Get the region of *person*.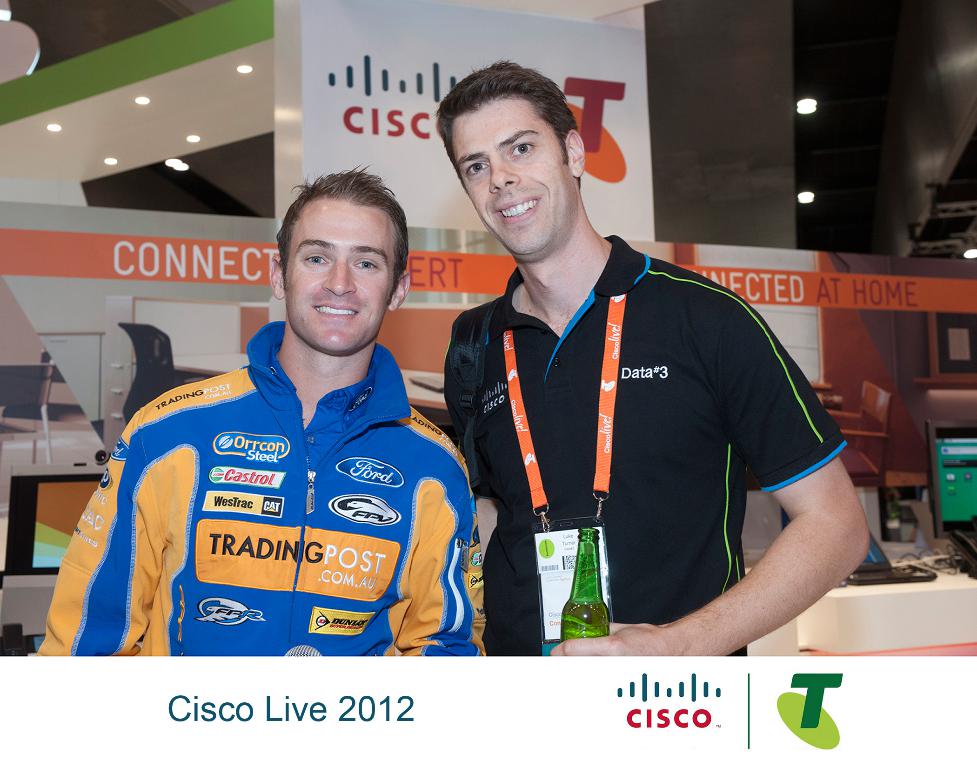
{"x1": 34, "y1": 162, "x2": 487, "y2": 657}.
